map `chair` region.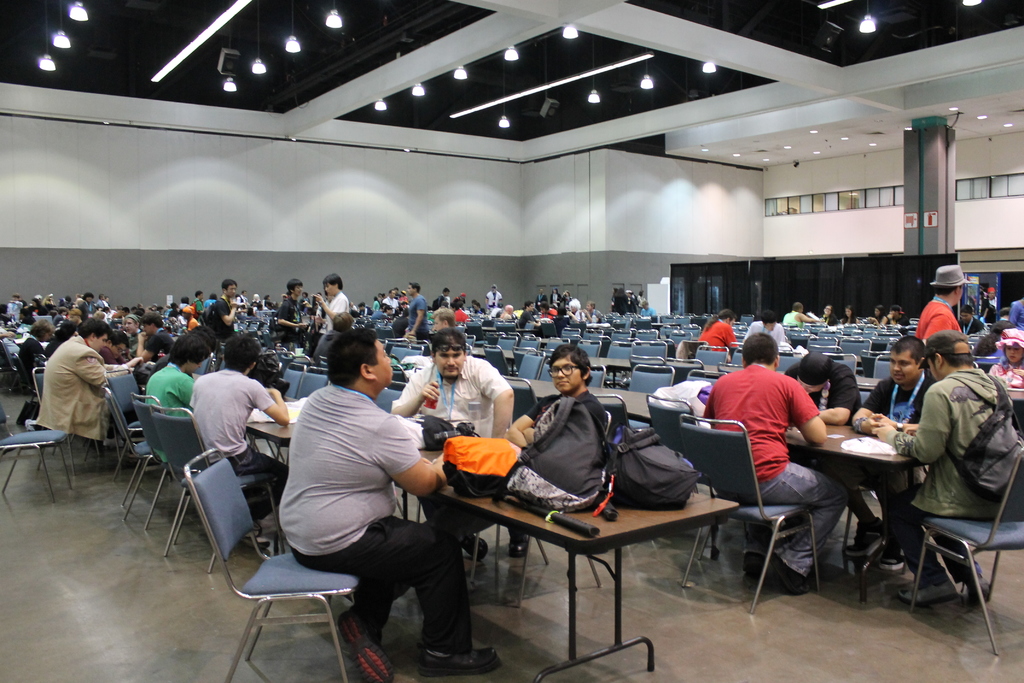
Mapped to (x1=99, y1=362, x2=157, y2=473).
